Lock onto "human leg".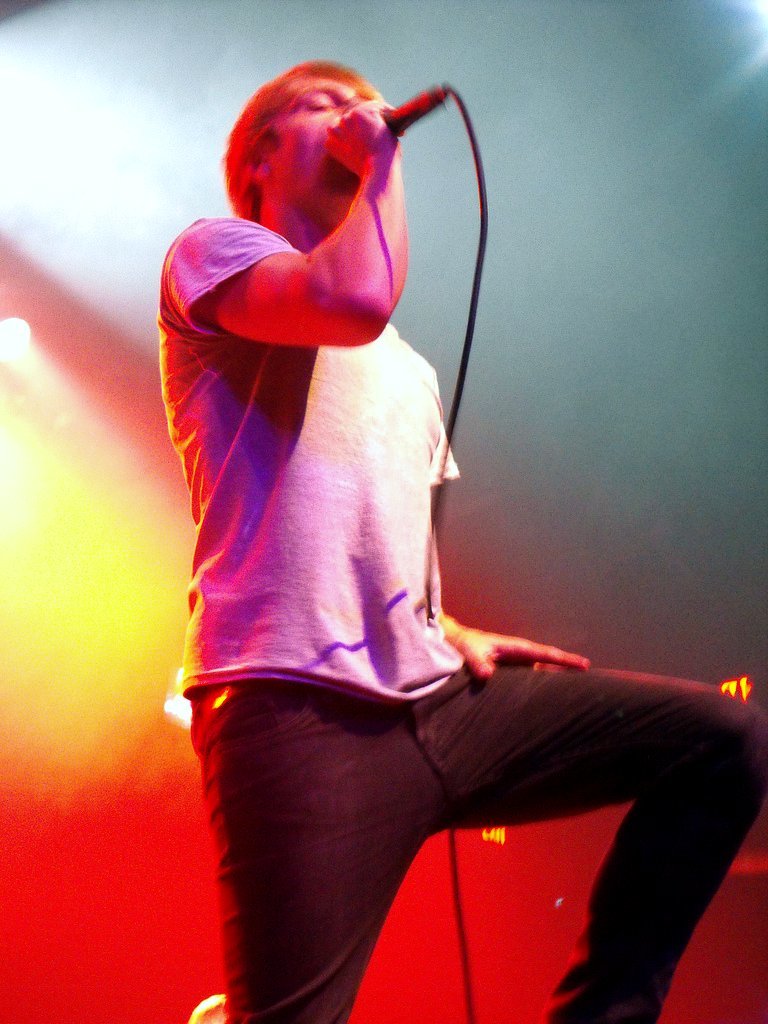
Locked: [x1=445, y1=653, x2=767, y2=1023].
